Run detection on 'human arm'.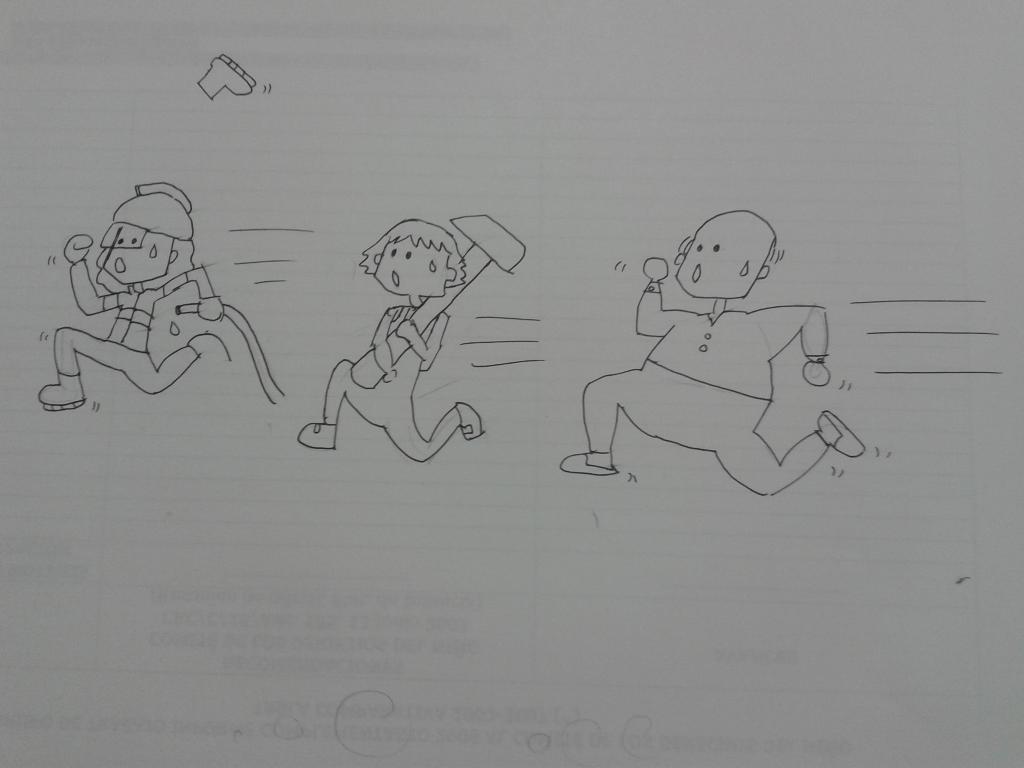
Result: select_region(747, 301, 831, 390).
